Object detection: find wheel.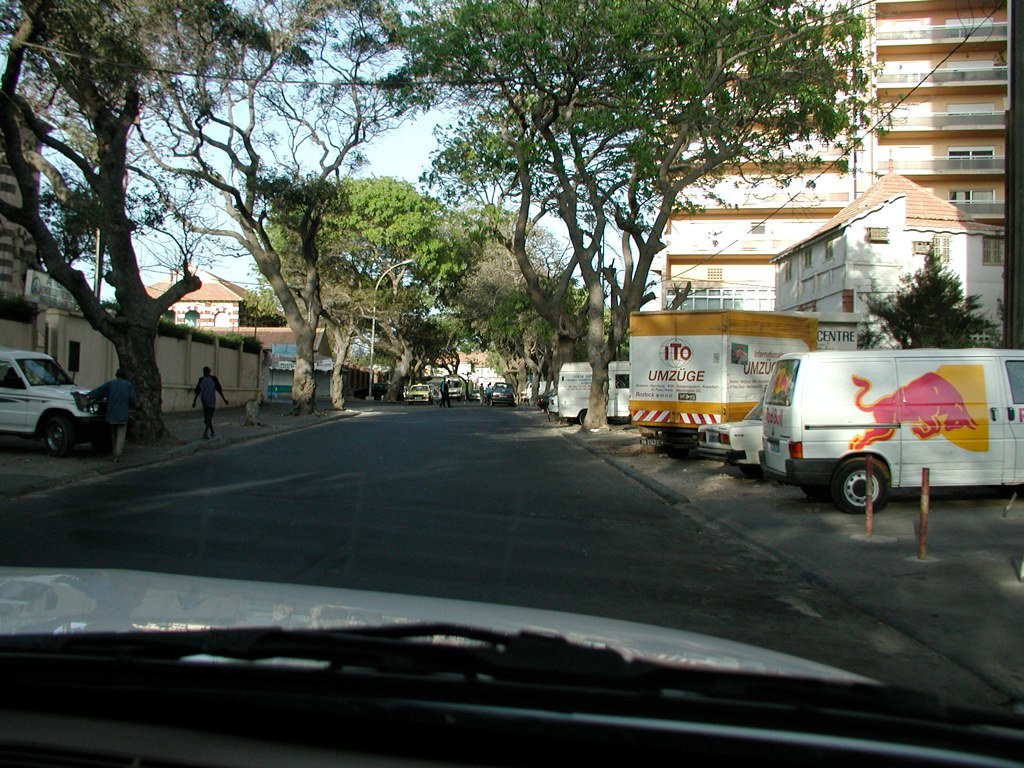
[x1=831, y1=460, x2=884, y2=513].
